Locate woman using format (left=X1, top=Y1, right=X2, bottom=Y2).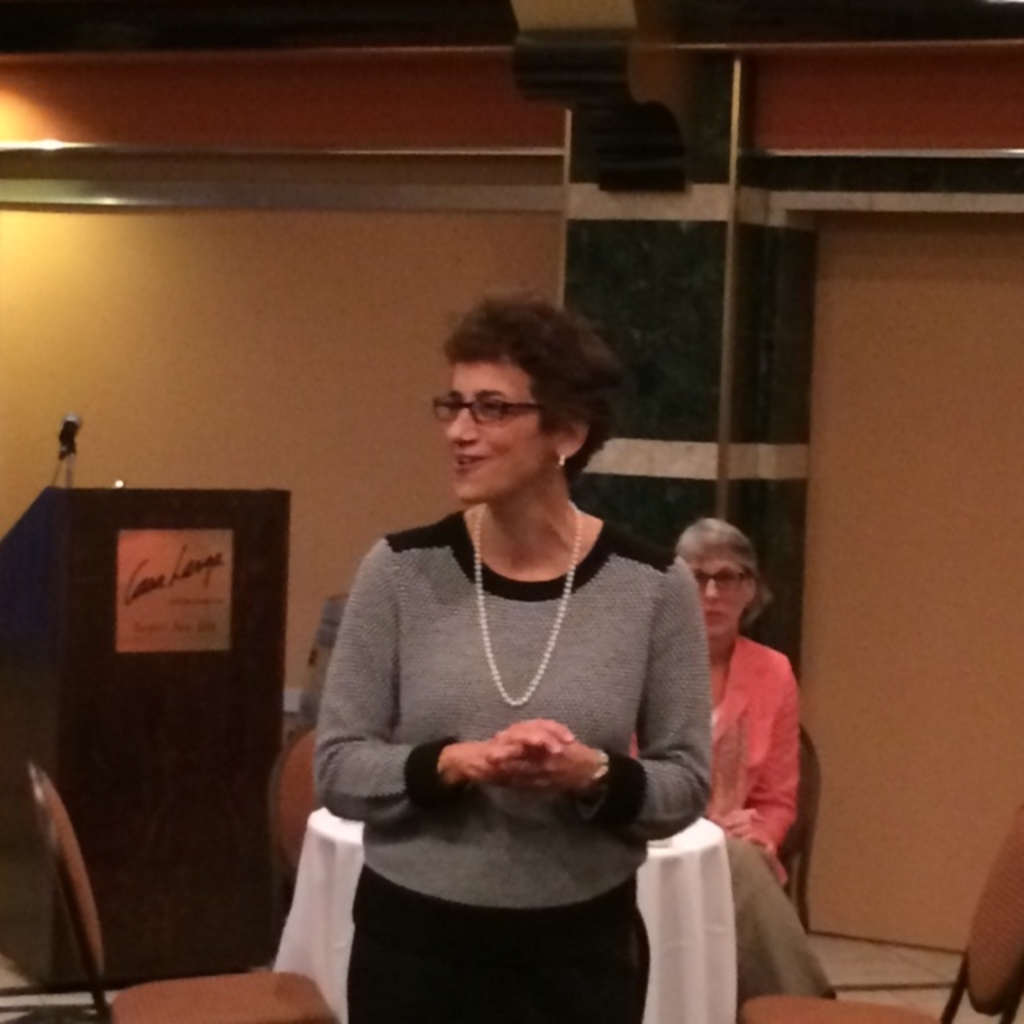
(left=298, top=282, right=730, bottom=1021).
